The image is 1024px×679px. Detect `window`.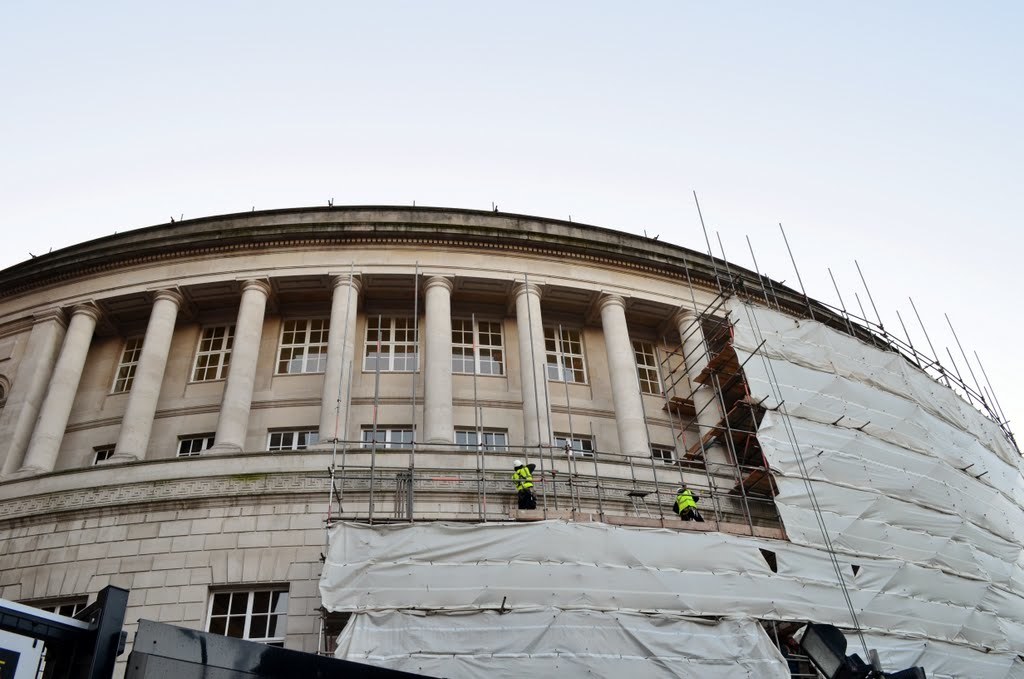
Detection: 277/313/334/375.
